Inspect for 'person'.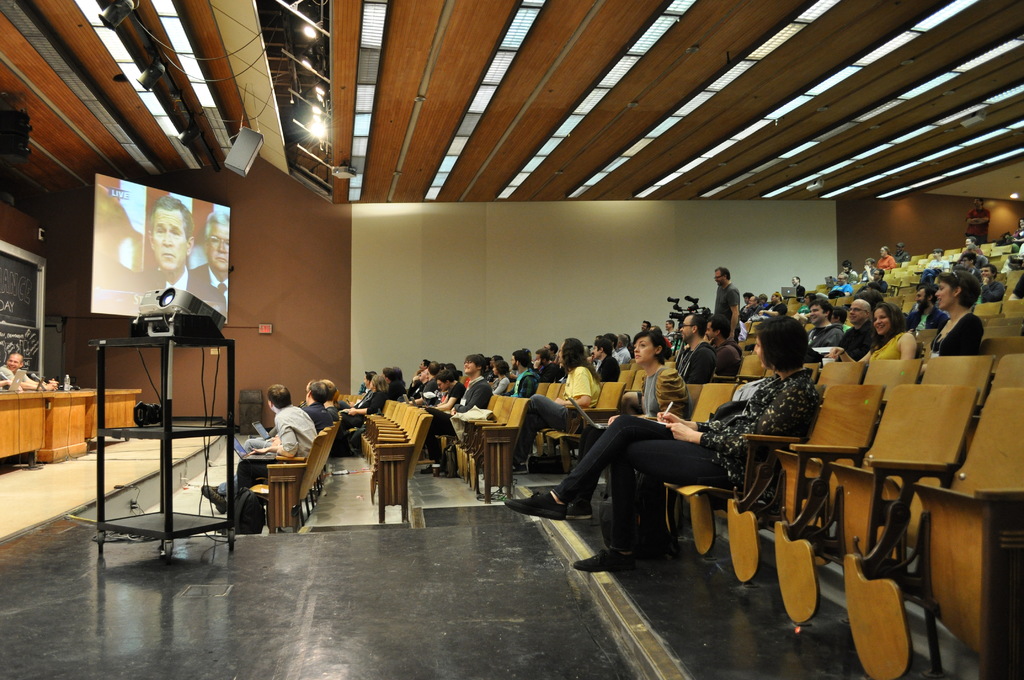
Inspection: box(714, 269, 743, 348).
